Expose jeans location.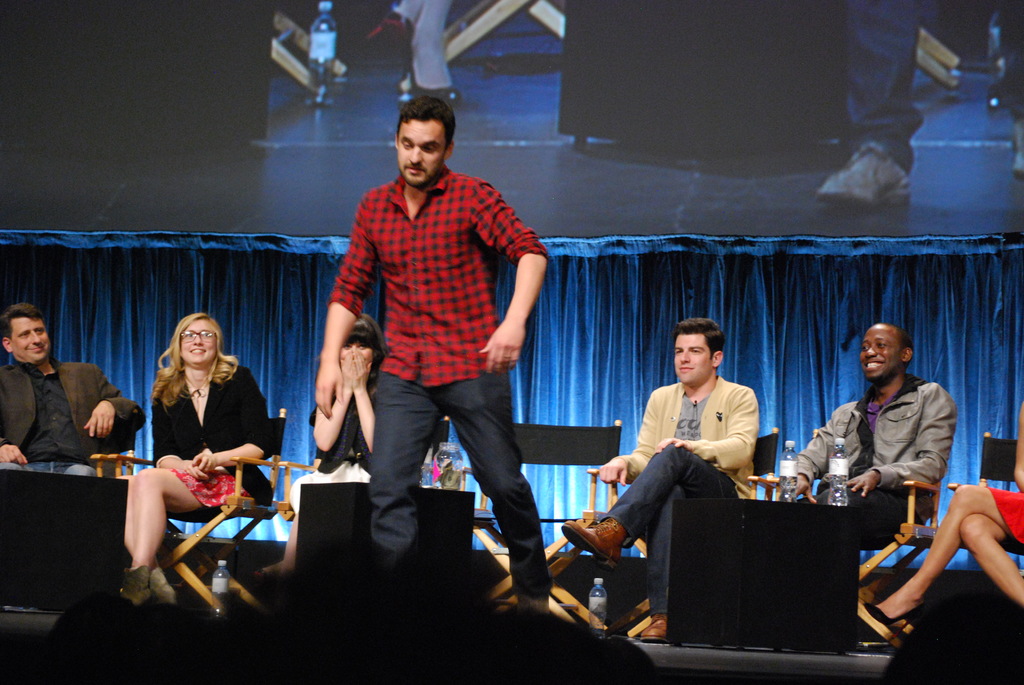
Exposed at <bbox>0, 453, 106, 478</bbox>.
